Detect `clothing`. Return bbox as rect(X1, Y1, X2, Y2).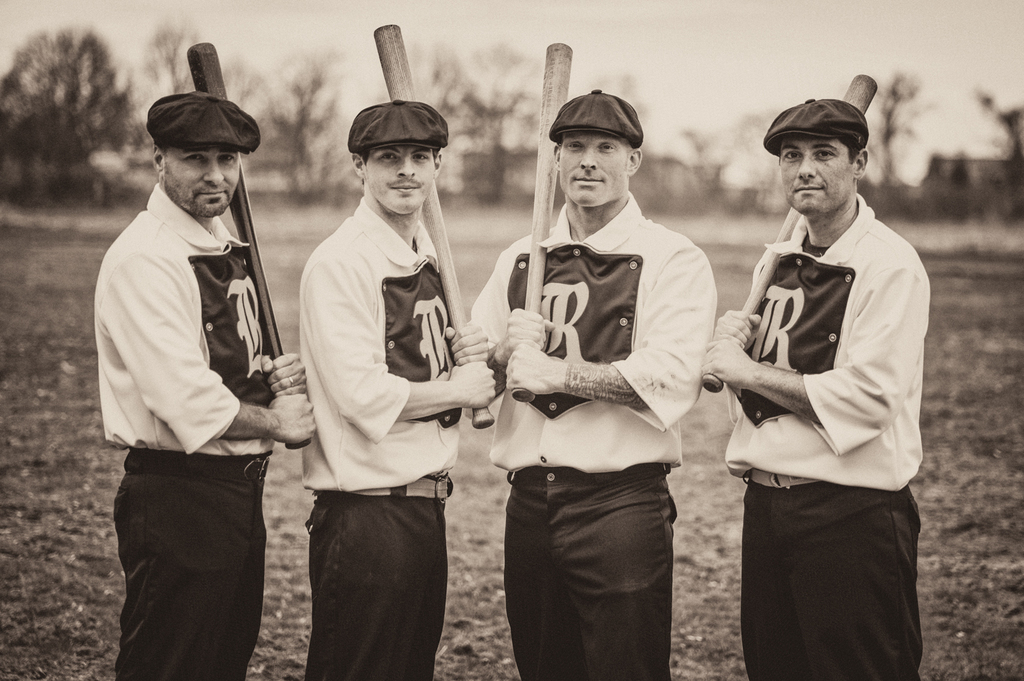
rect(90, 174, 276, 680).
